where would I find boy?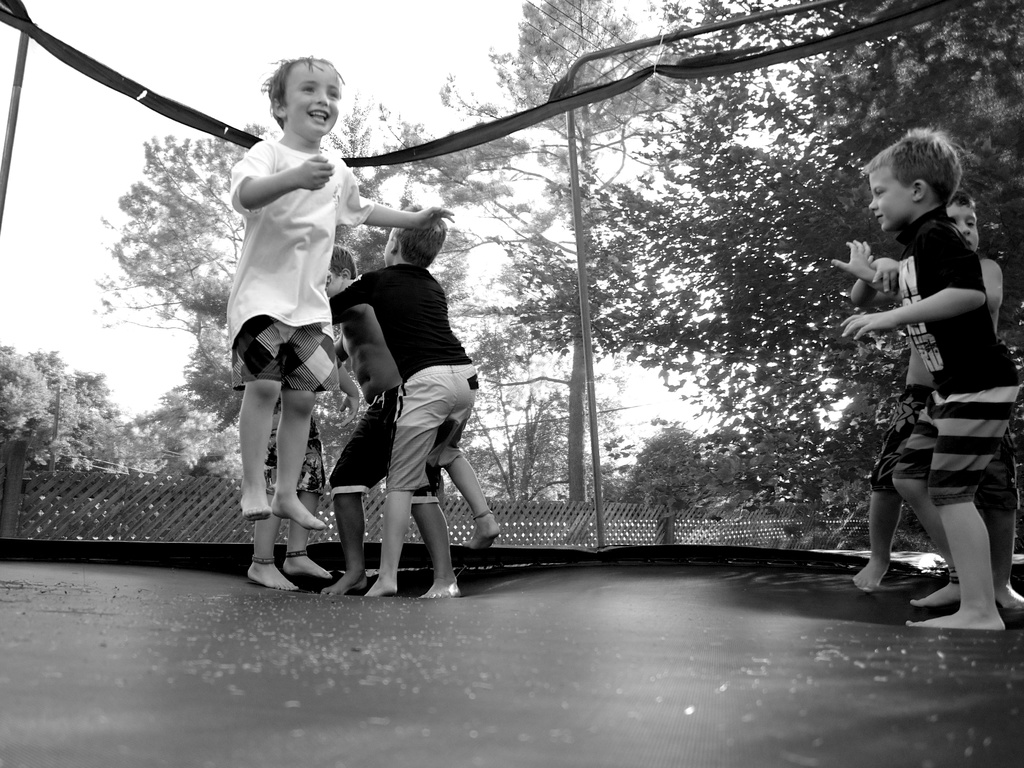
At (left=328, top=205, right=499, bottom=594).
